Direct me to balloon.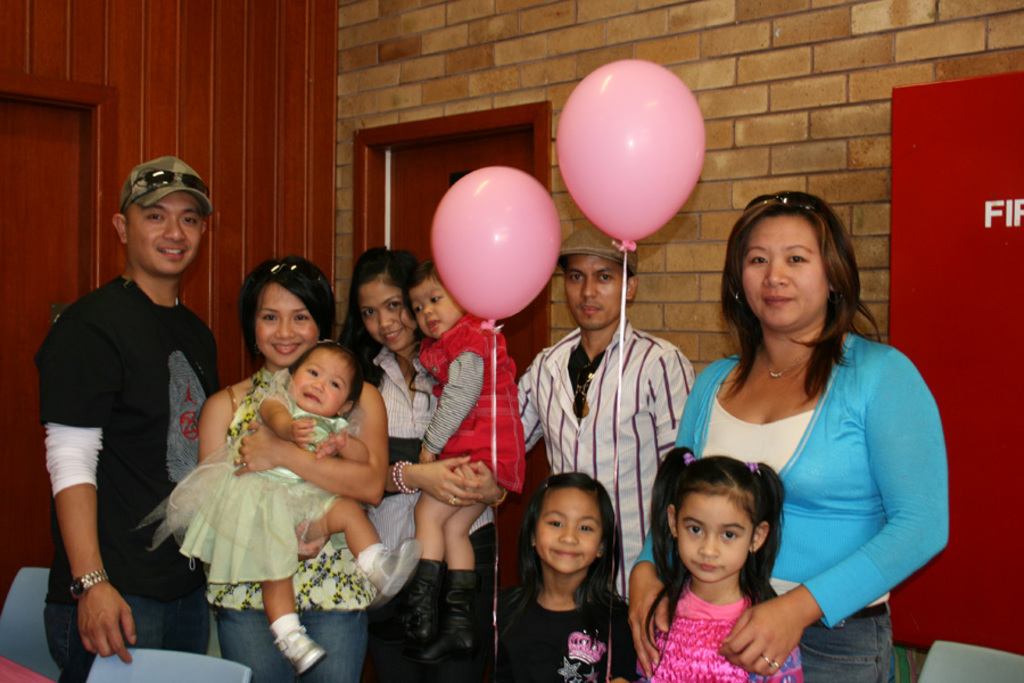
Direction: (427,165,558,329).
